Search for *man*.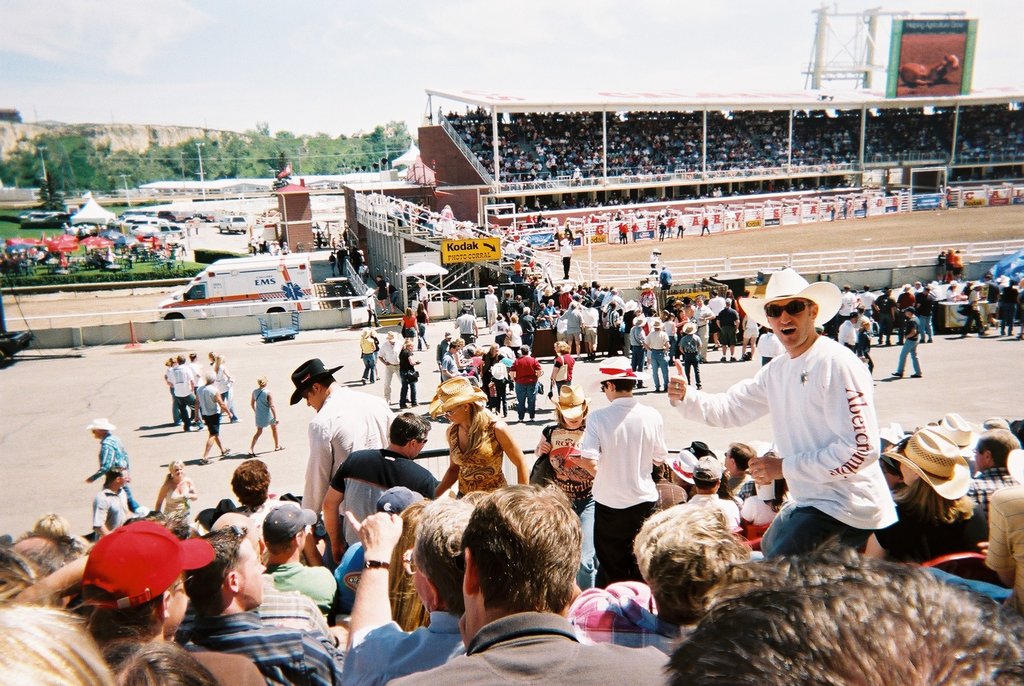
Found at x1=376 y1=330 x2=411 y2=404.
